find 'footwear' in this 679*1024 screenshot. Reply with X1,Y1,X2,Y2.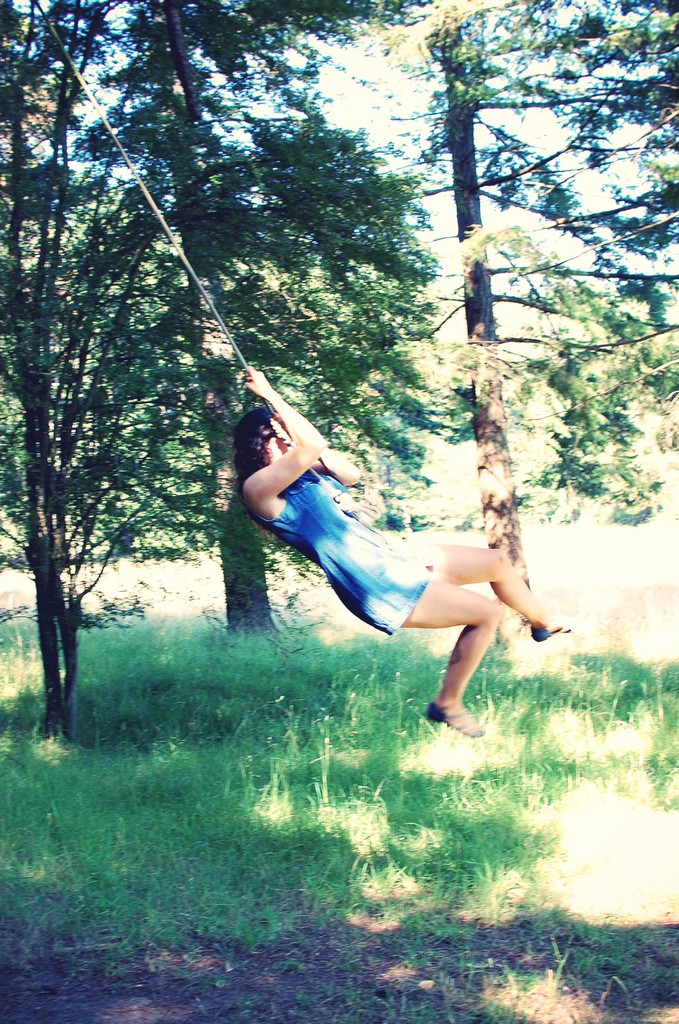
429,698,483,737.
